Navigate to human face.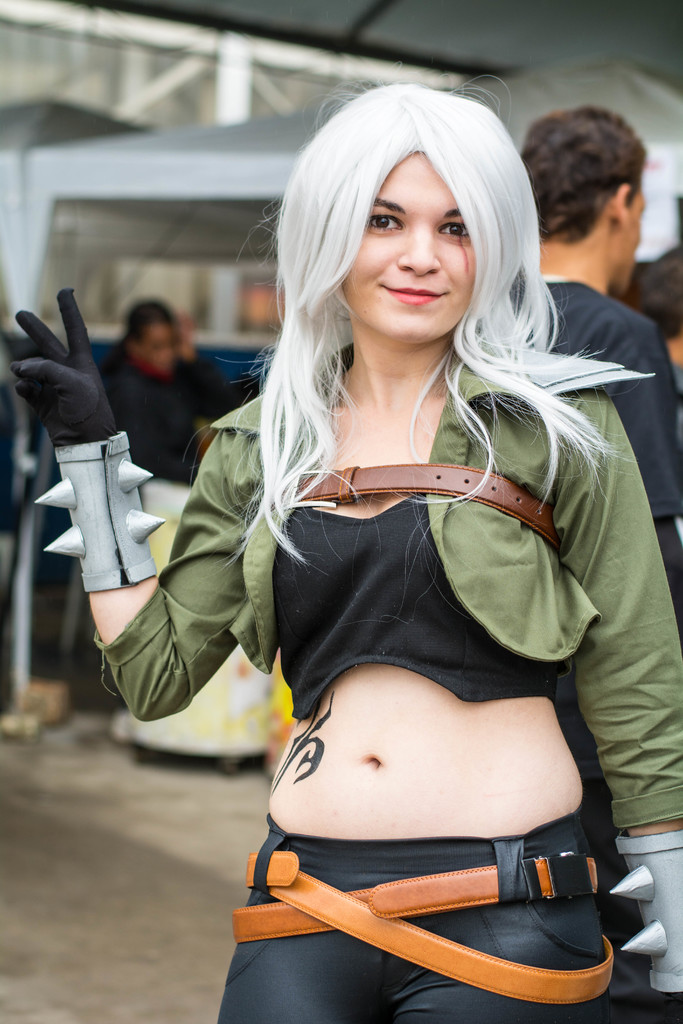
Navigation target: (left=334, top=140, right=503, bottom=338).
